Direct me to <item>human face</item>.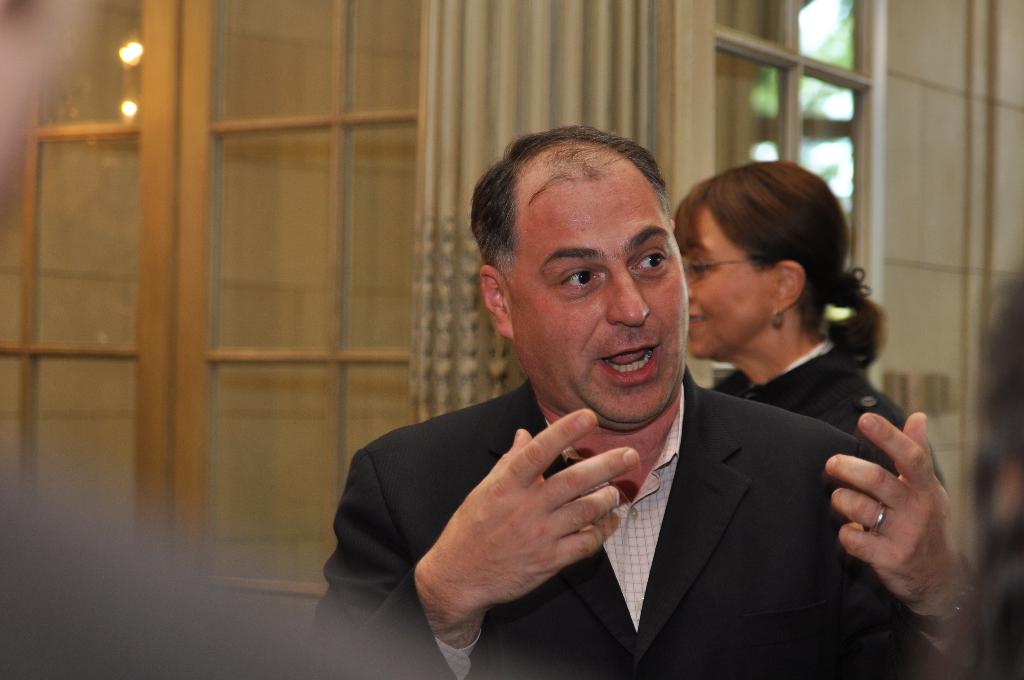
Direction: [left=513, top=177, right=688, bottom=421].
